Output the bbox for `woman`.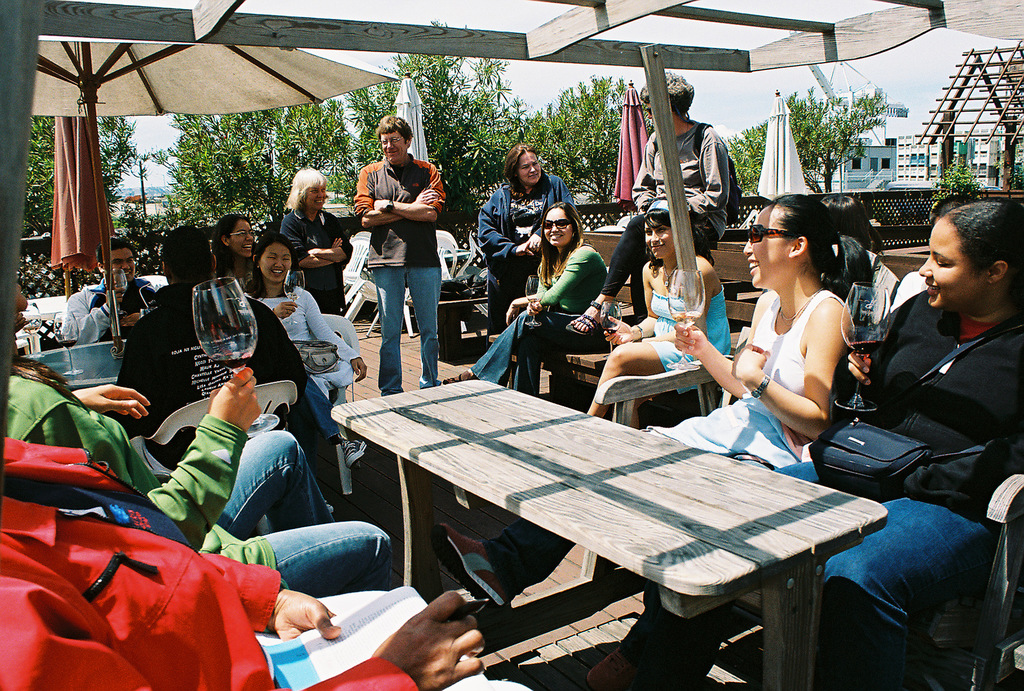
<box>476,141,572,387</box>.
